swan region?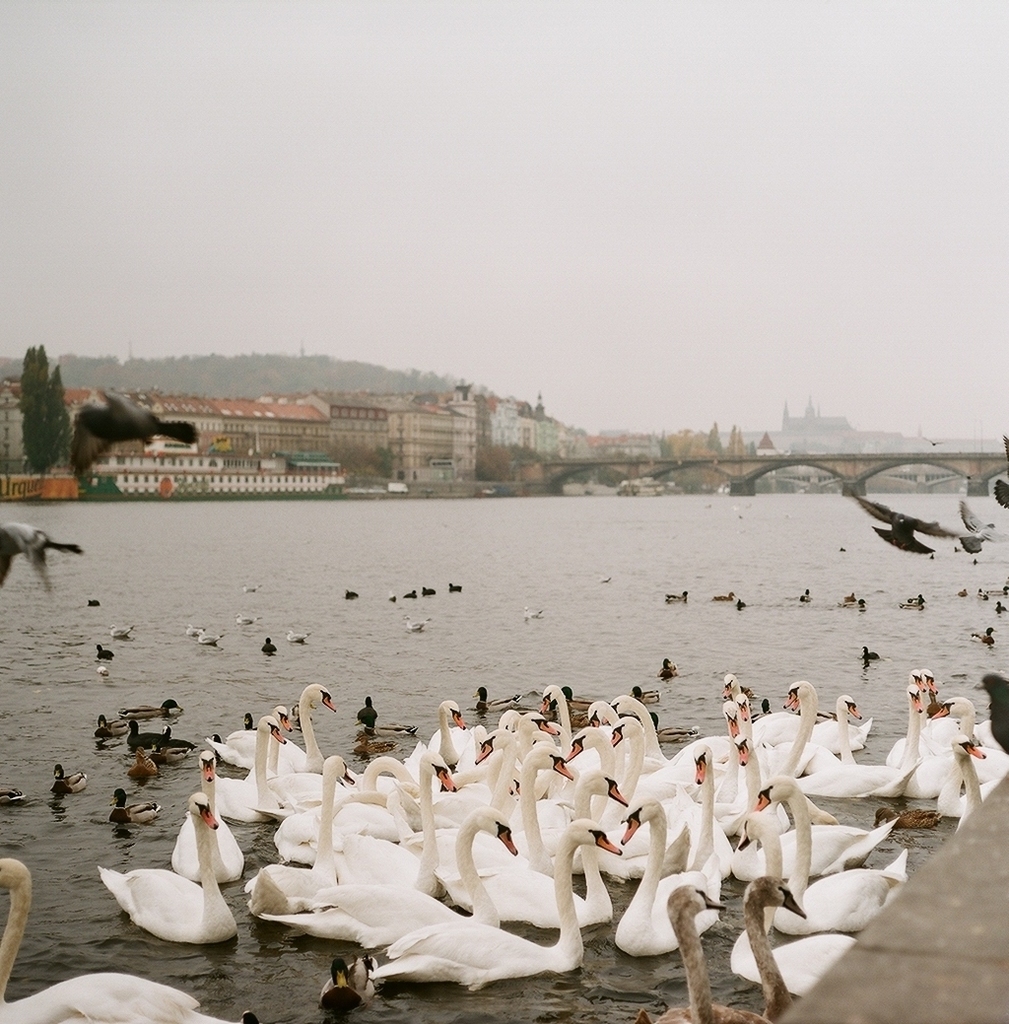
124:740:168:785
